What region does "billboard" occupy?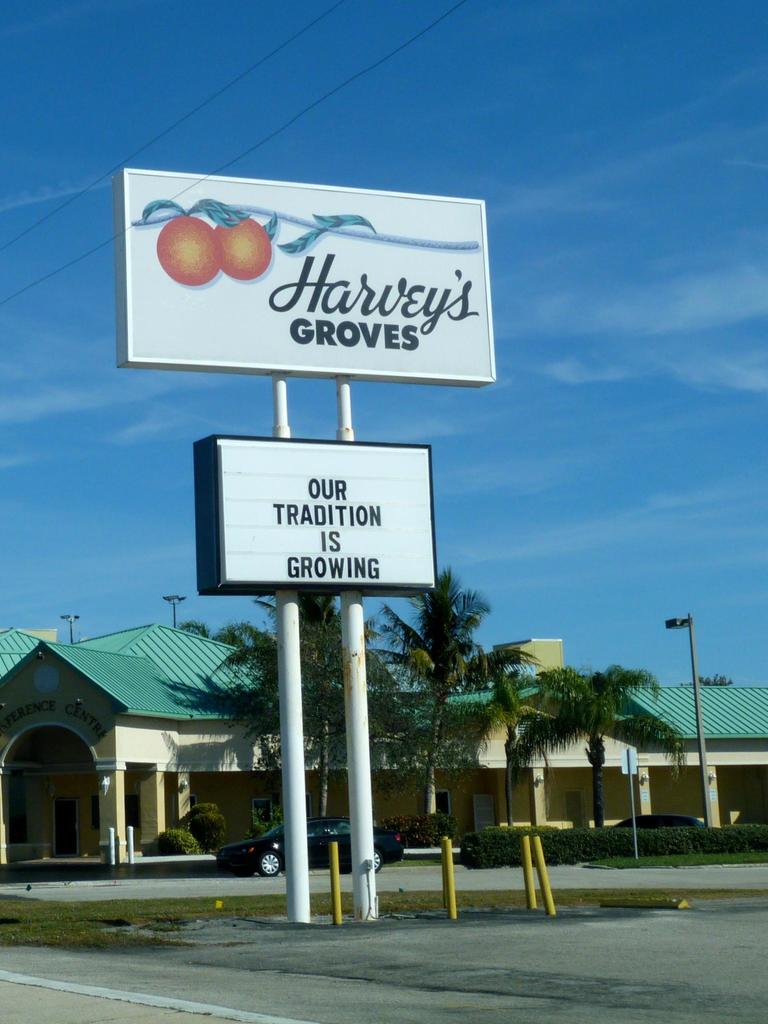
110/157/506/430.
